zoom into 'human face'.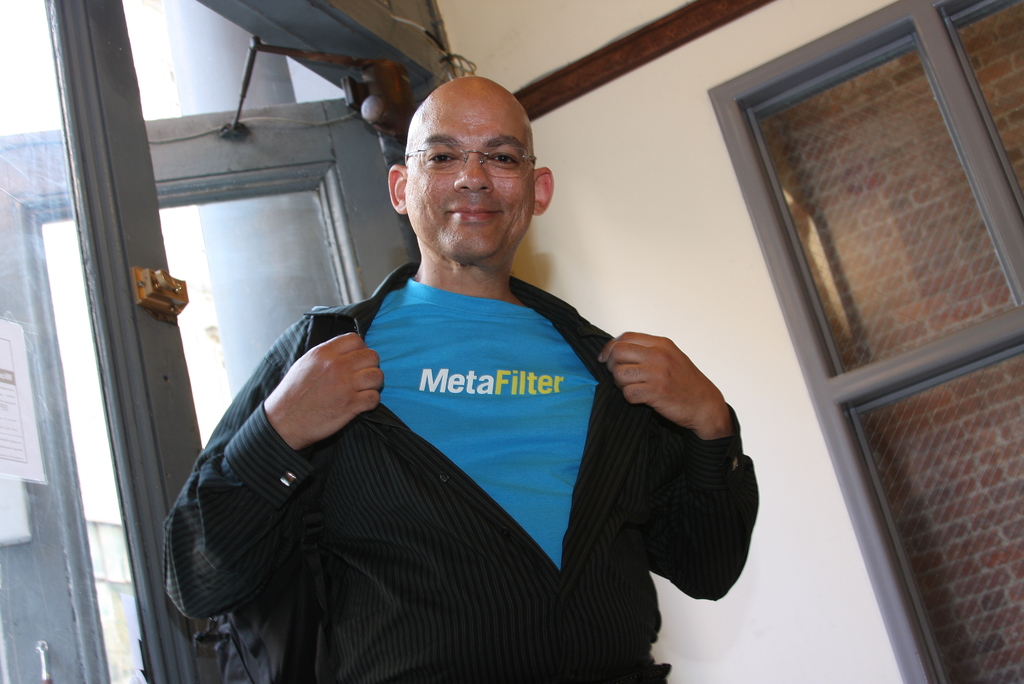
Zoom target: Rect(408, 83, 533, 256).
